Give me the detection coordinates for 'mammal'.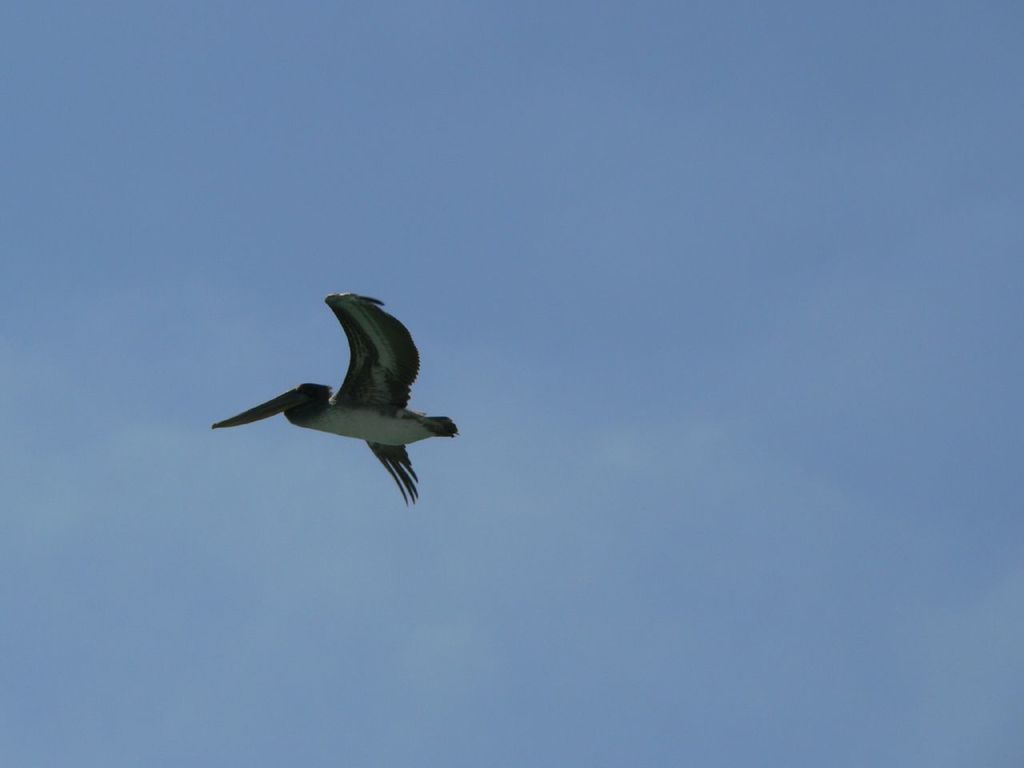
bbox=[210, 288, 460, 506].
